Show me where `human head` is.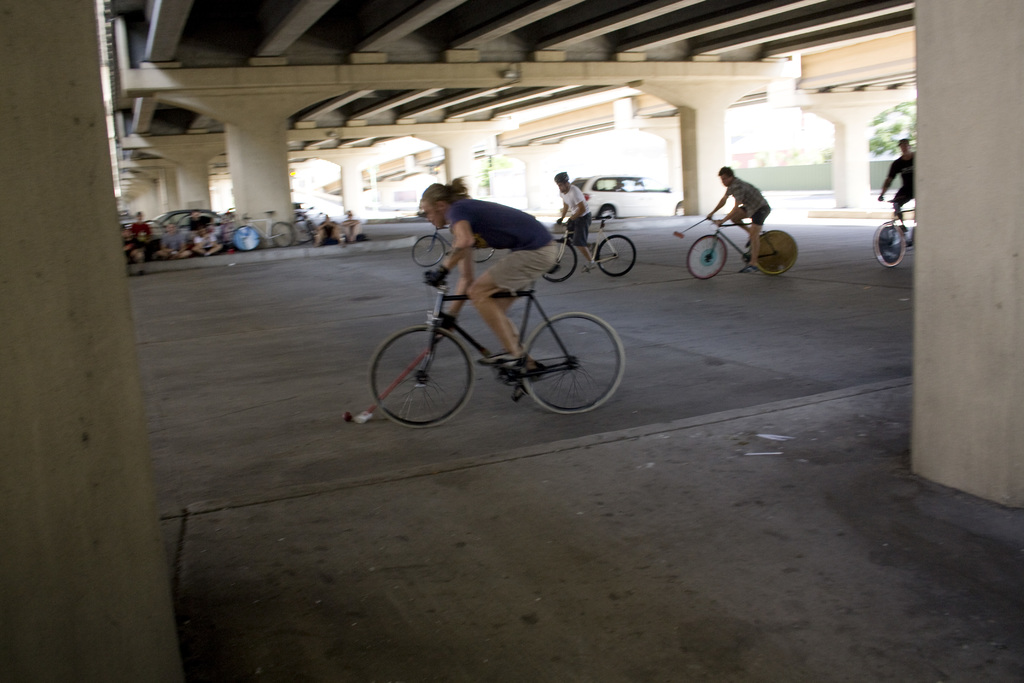
`human head` is at detection(554, 169, 572, 191).
